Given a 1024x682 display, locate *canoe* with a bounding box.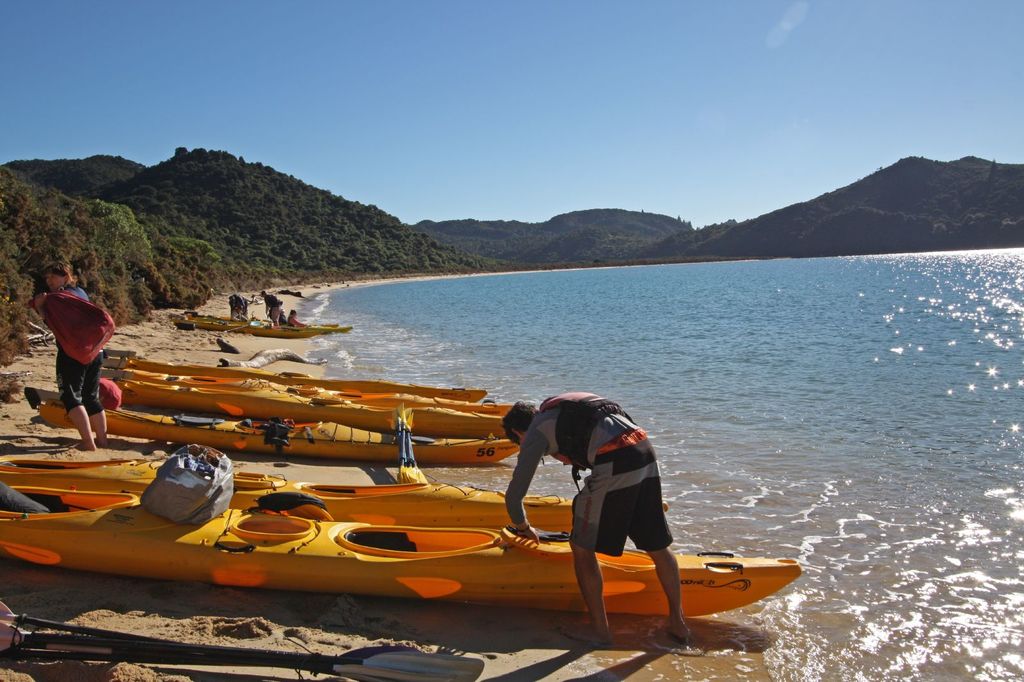
Located: <bbox>0, 456, 671, 539</bbox>.
